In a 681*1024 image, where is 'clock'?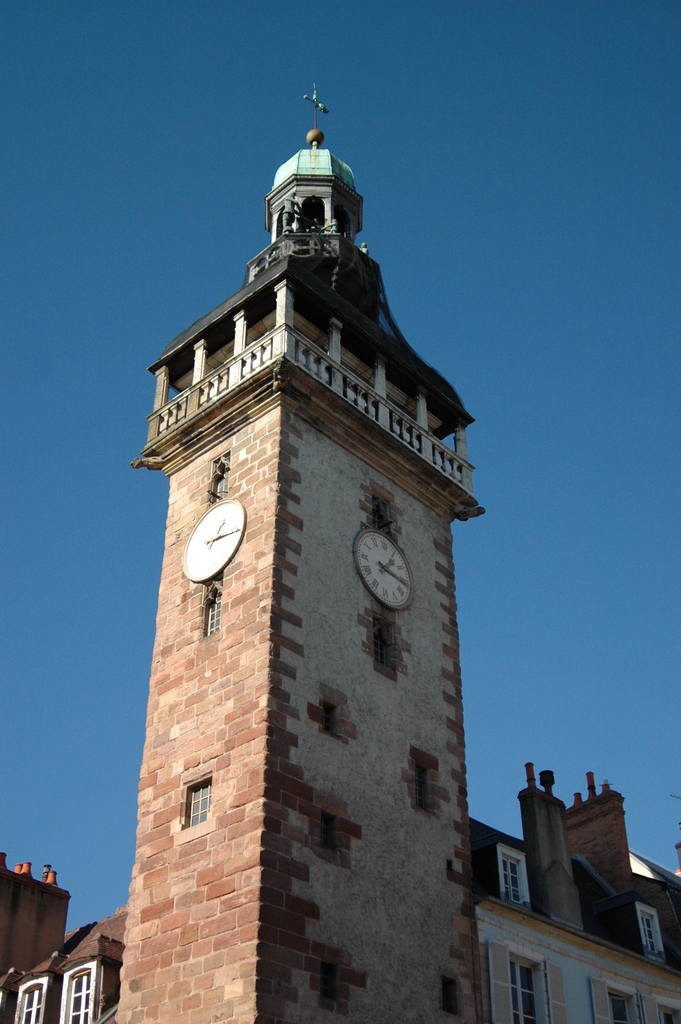
349, 521, 420, 605.
